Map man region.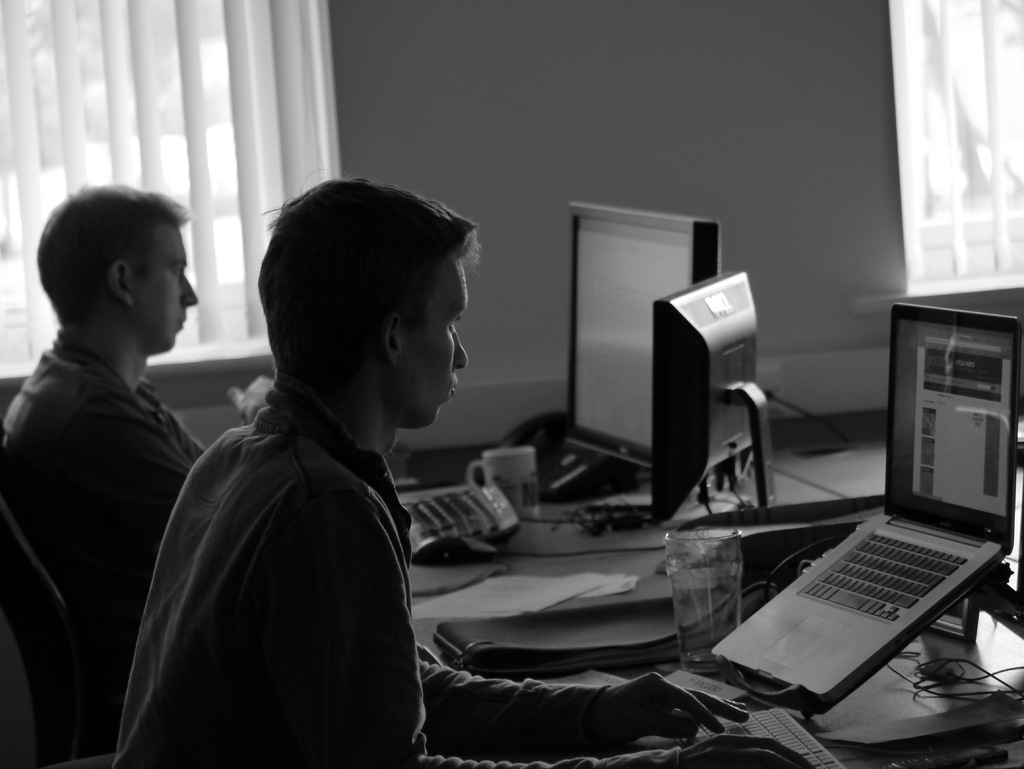
Mapped to region(109, 193, 752, 768).
